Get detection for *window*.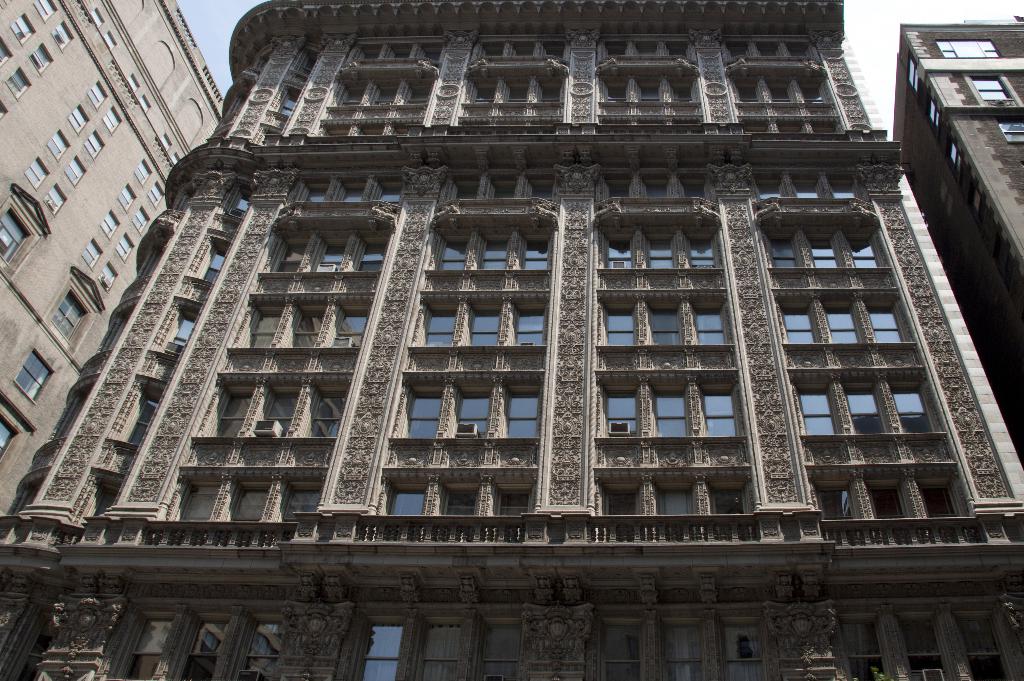
Detection: (x1=99, y1=213, x2=118, y2=240).
